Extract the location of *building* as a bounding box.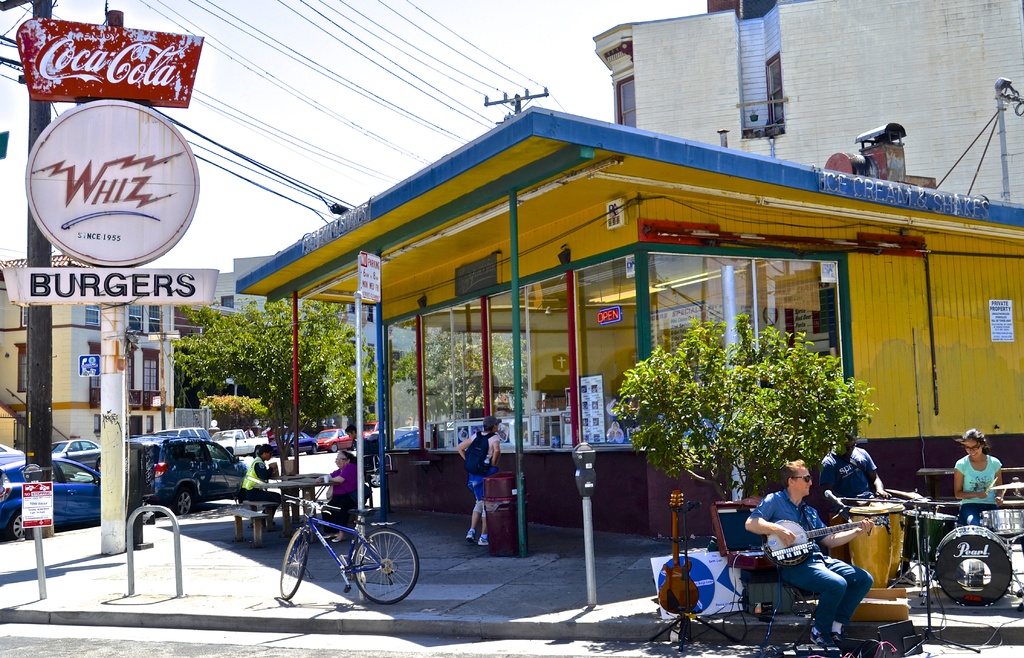
BBox(218, 249, 420, 386).
